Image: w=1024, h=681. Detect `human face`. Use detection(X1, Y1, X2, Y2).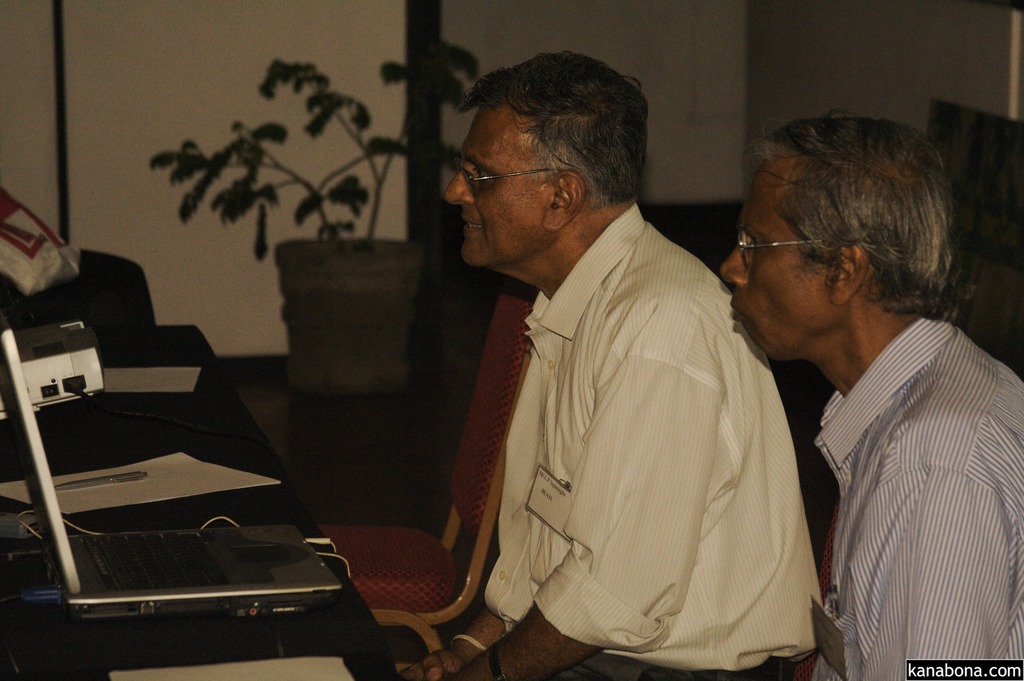
detection(445, 107, 543, 267).
